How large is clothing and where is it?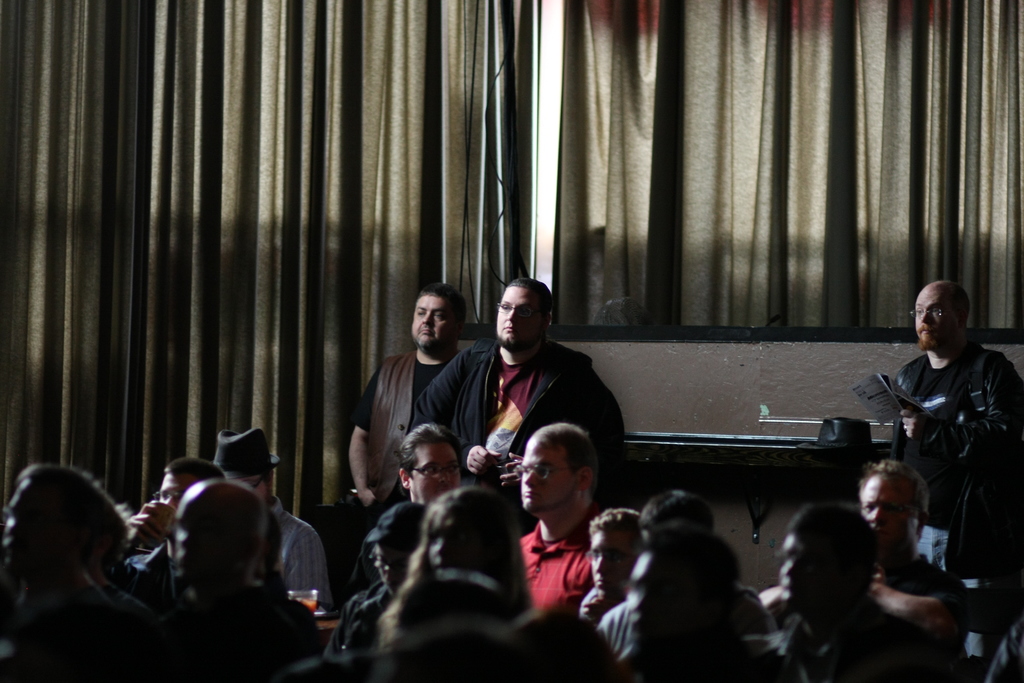
Bounding box: bbox(885, 298, 1013, 589).
